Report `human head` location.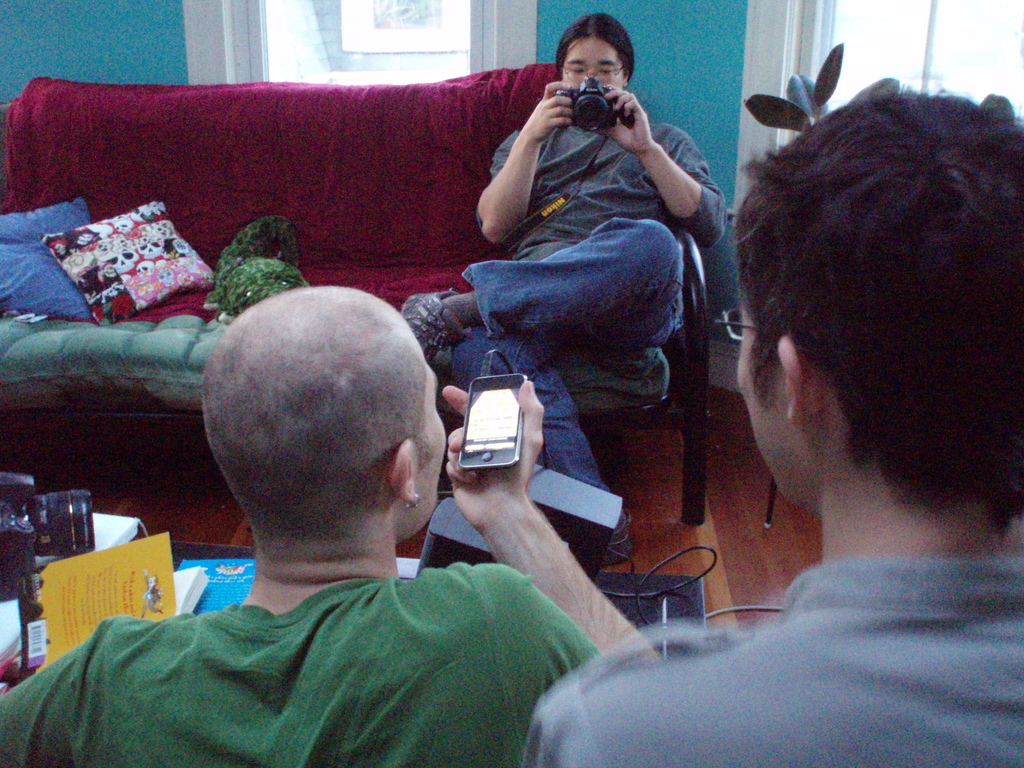
Report: (554, 13, 636, 106).
